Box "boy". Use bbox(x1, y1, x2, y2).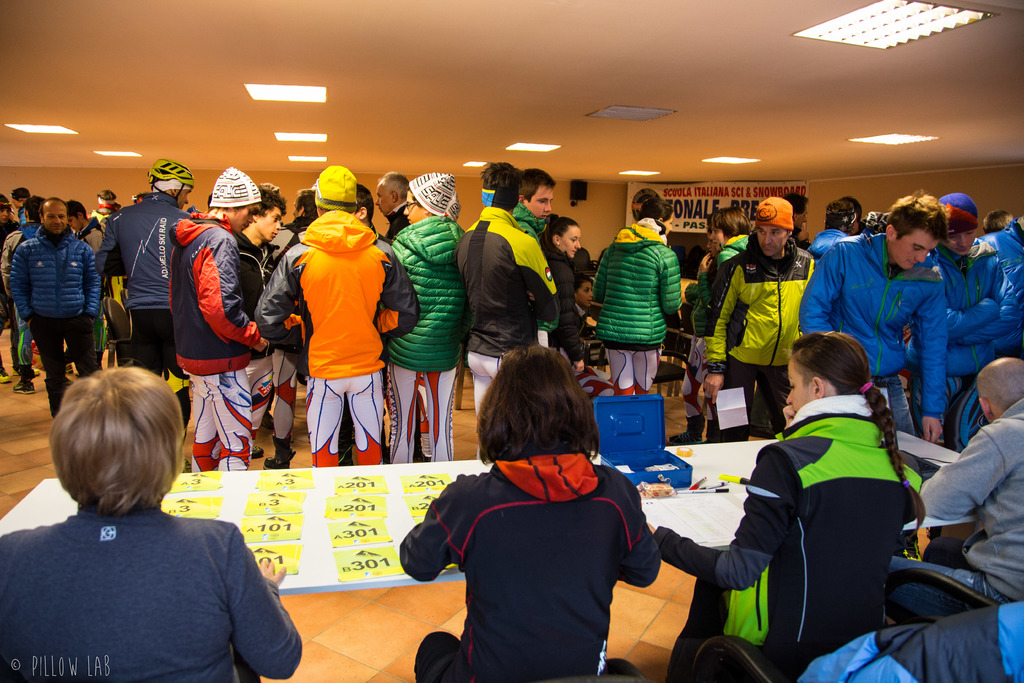
bbox(840, 199, 867, 236).
